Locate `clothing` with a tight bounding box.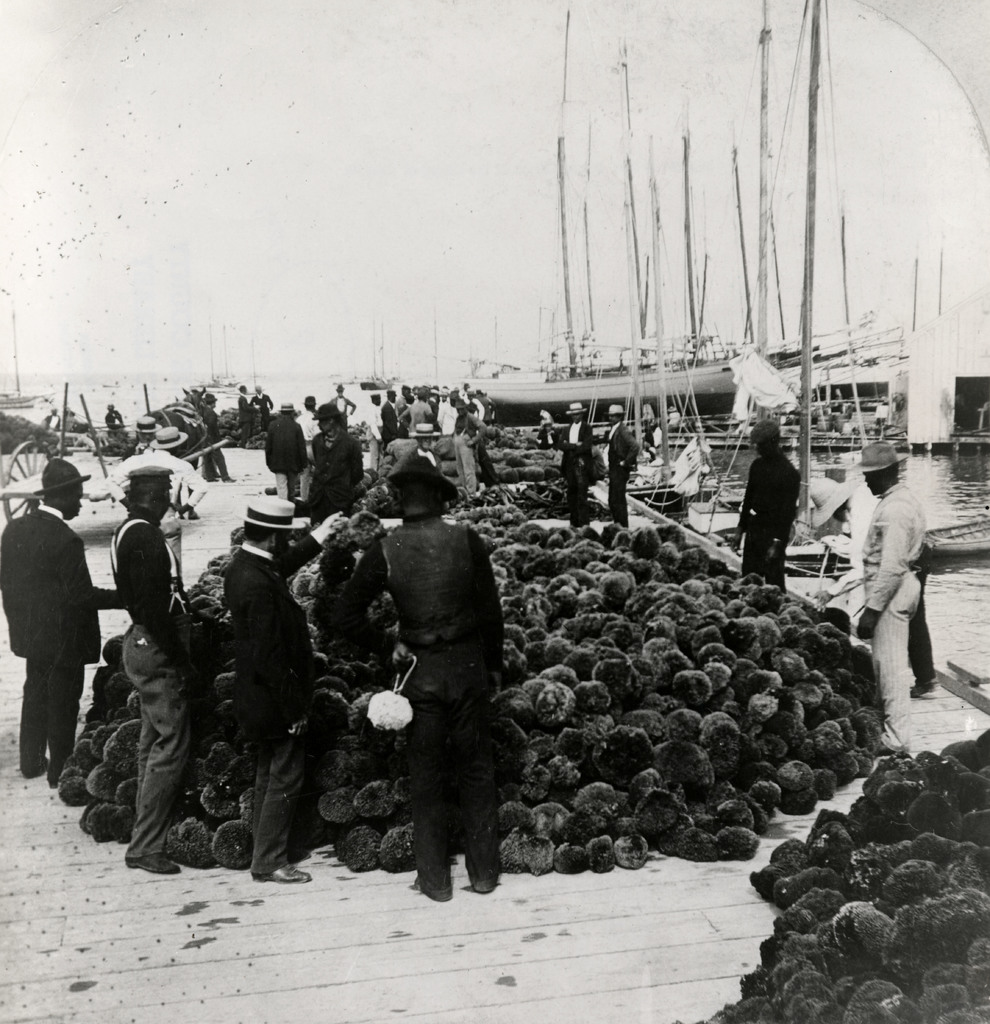
rect(355, 438, 524, 862).
